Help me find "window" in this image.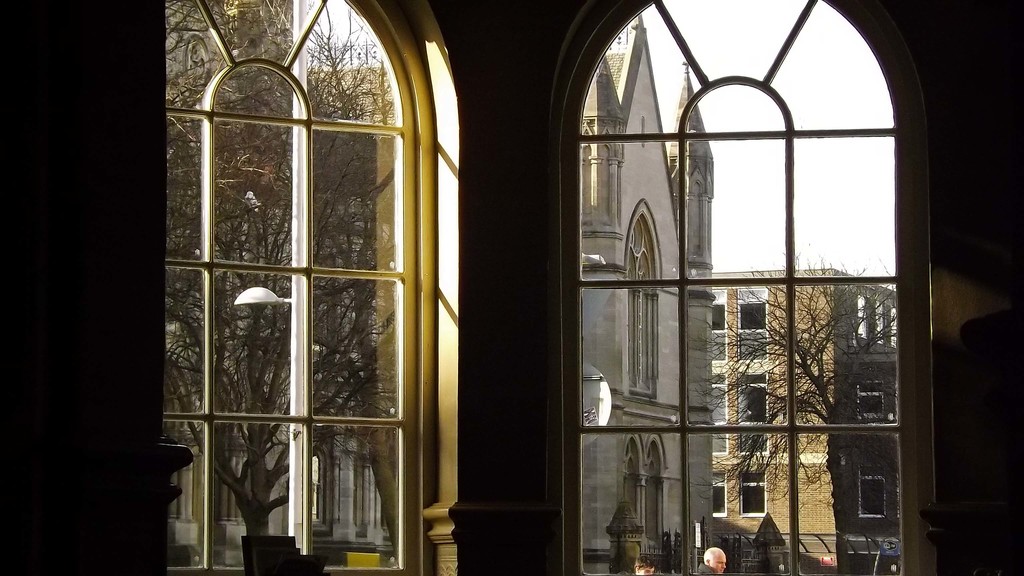
Found it: bbox=(859, 382, 885, 417).
